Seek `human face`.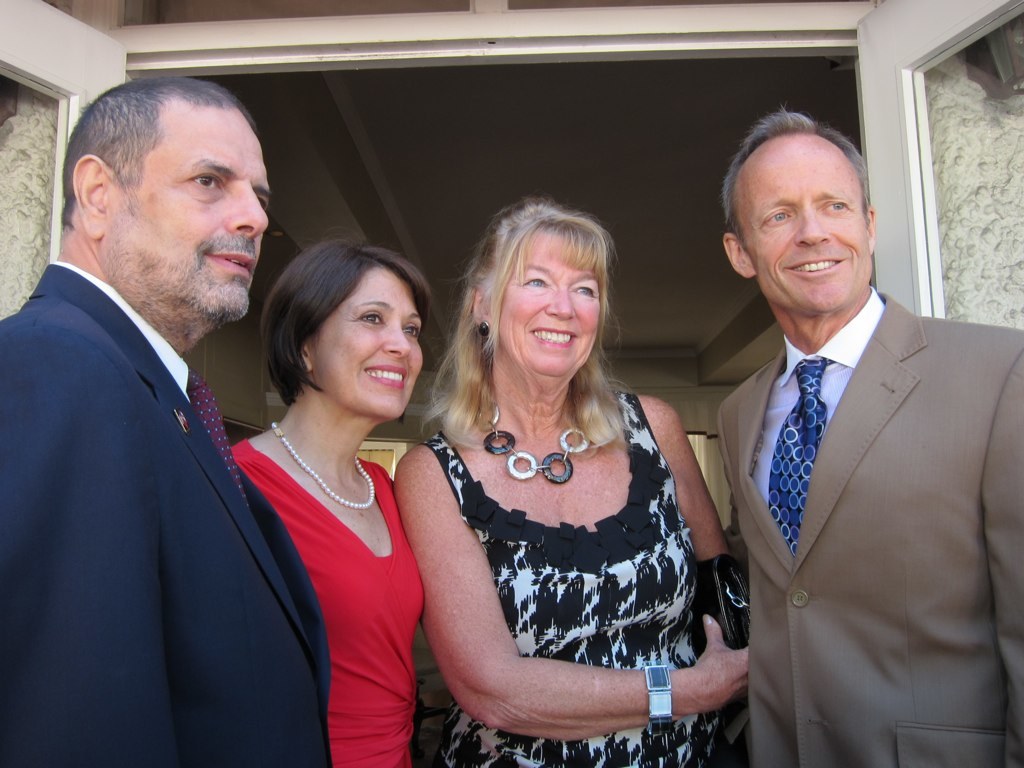
{"x1": 490, "y1": 235, "x2": 605, "y2": 375}.
